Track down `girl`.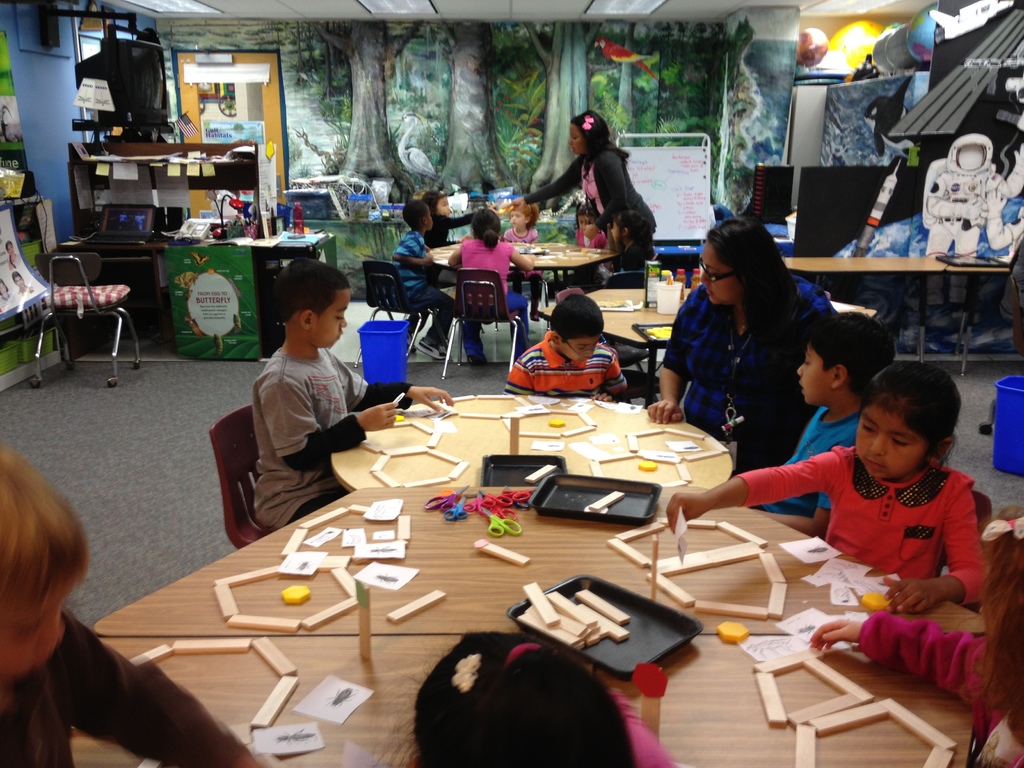
Tracked to x1=572, y1=201, x2=604, y2=244.
